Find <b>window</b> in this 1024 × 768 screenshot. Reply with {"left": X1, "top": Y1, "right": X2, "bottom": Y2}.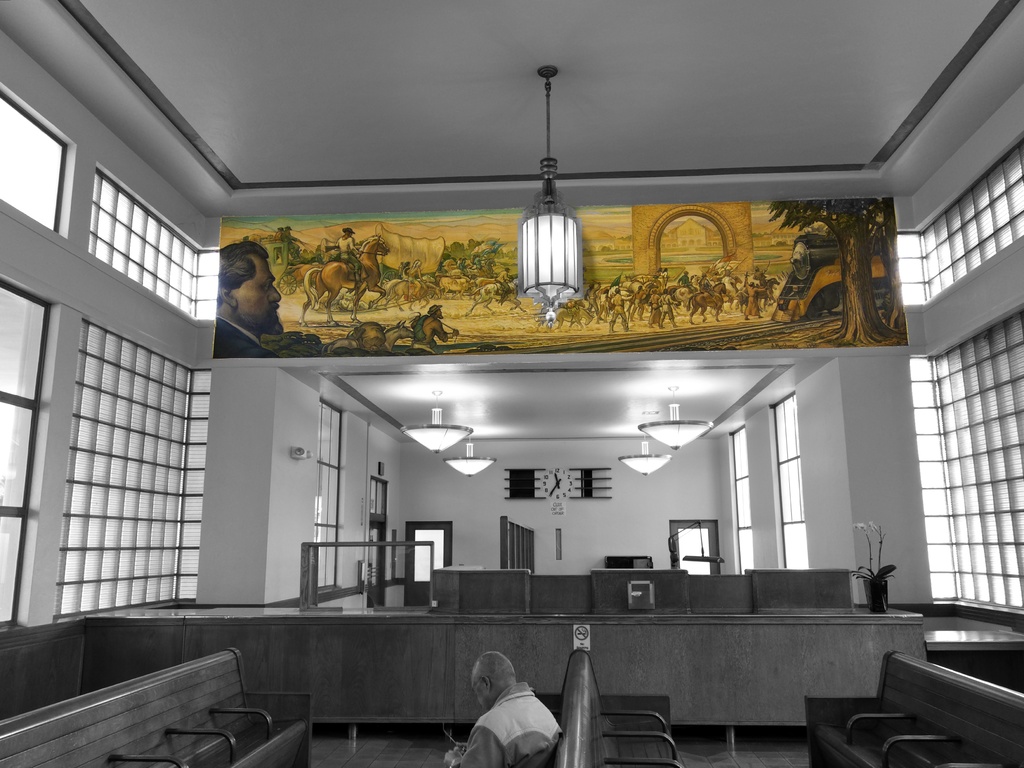
{"left": 0, "top": 271, "right": 59, "bottom": 630}.
